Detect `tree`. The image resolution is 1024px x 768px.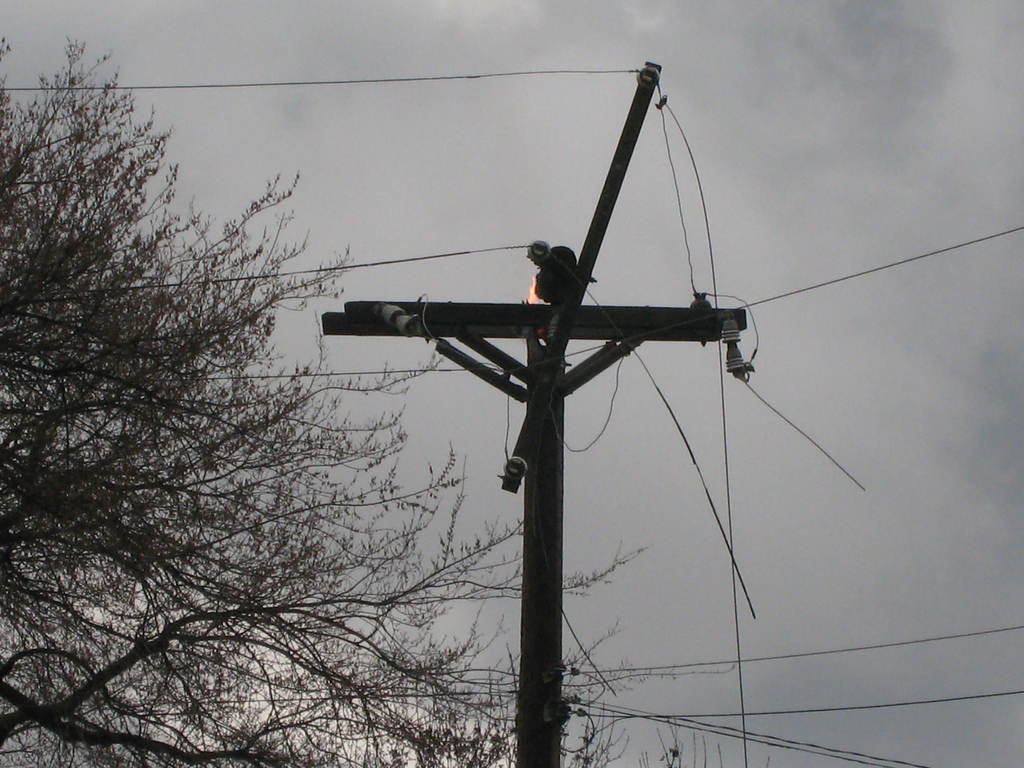
bbox=[0, 35, 735, 767].
